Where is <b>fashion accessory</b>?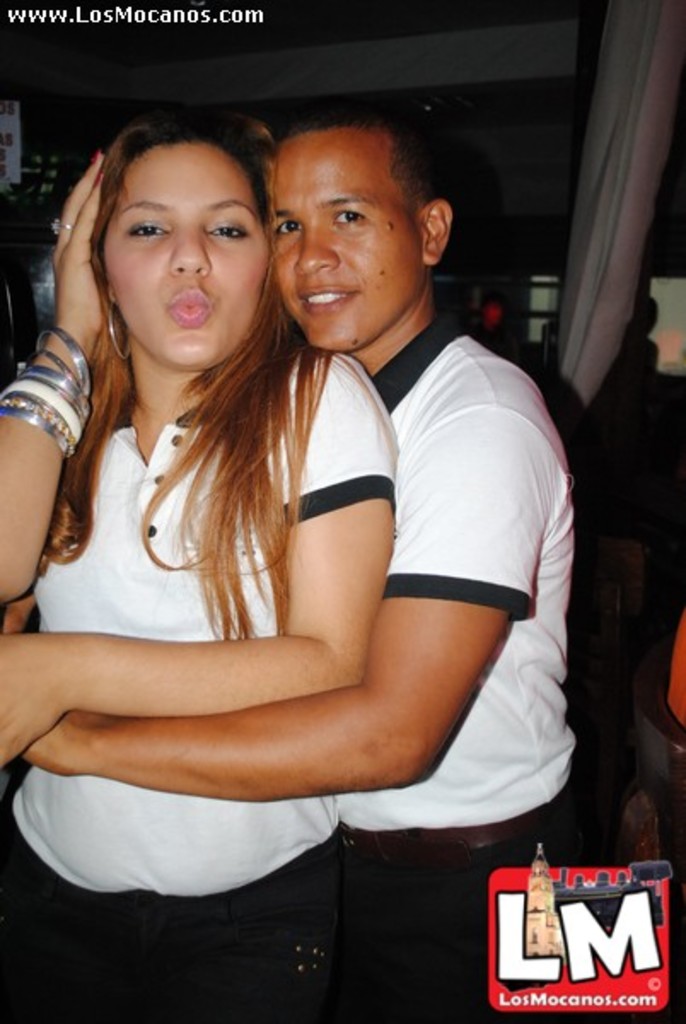
[338, 800, 573, 853].
